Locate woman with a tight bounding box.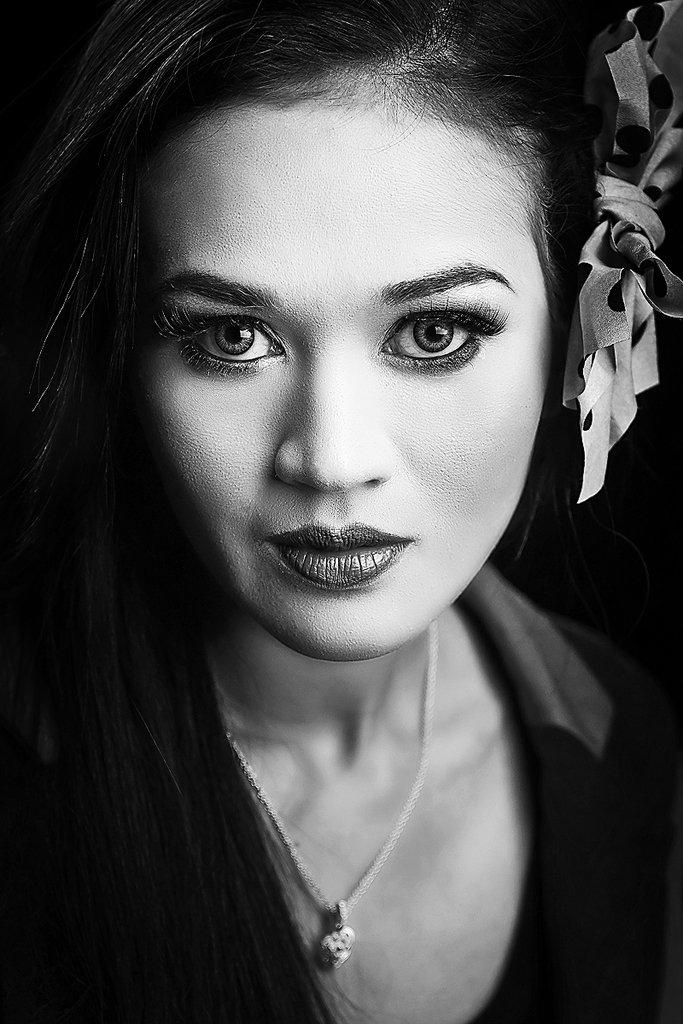
{"x1": 0, "y1": 0, "x2": 682, "y2": 1023}.
